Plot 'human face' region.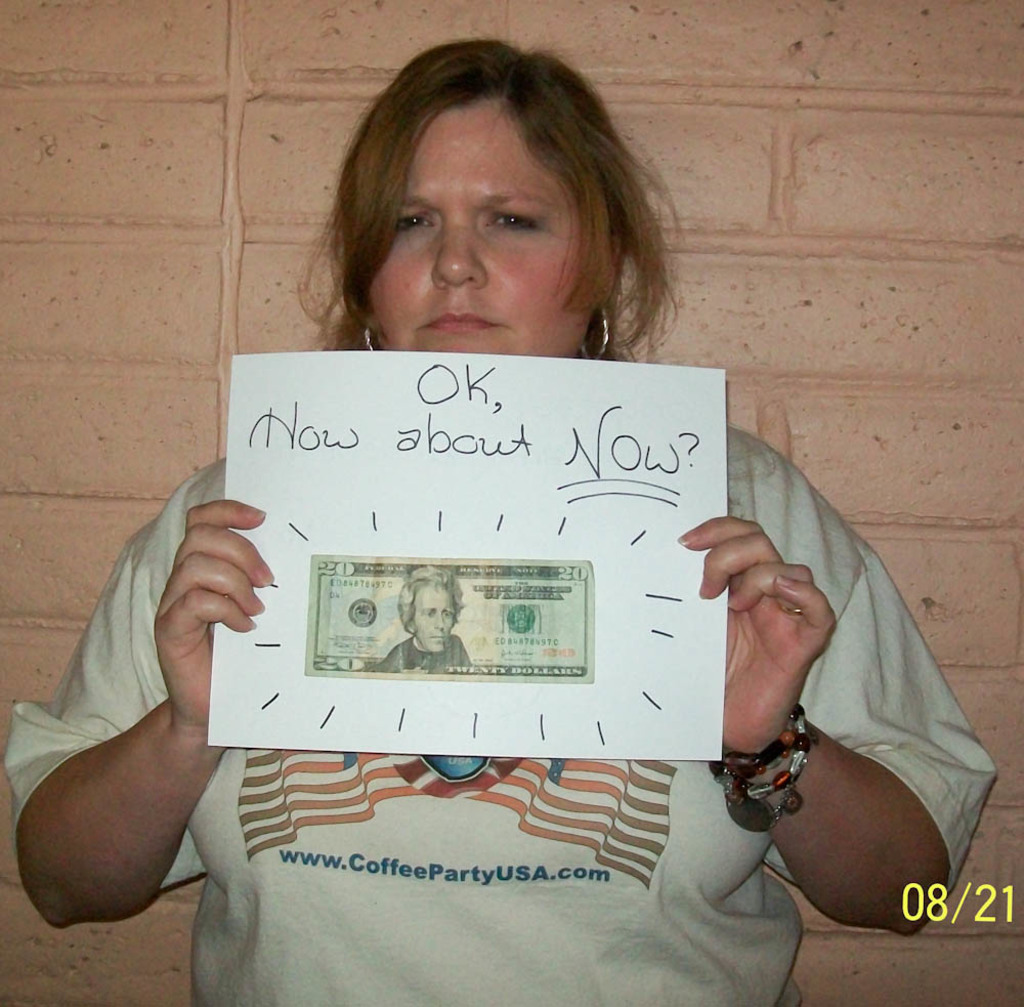
Plotted at [left=415, top=587, right=457, bottom=654].
